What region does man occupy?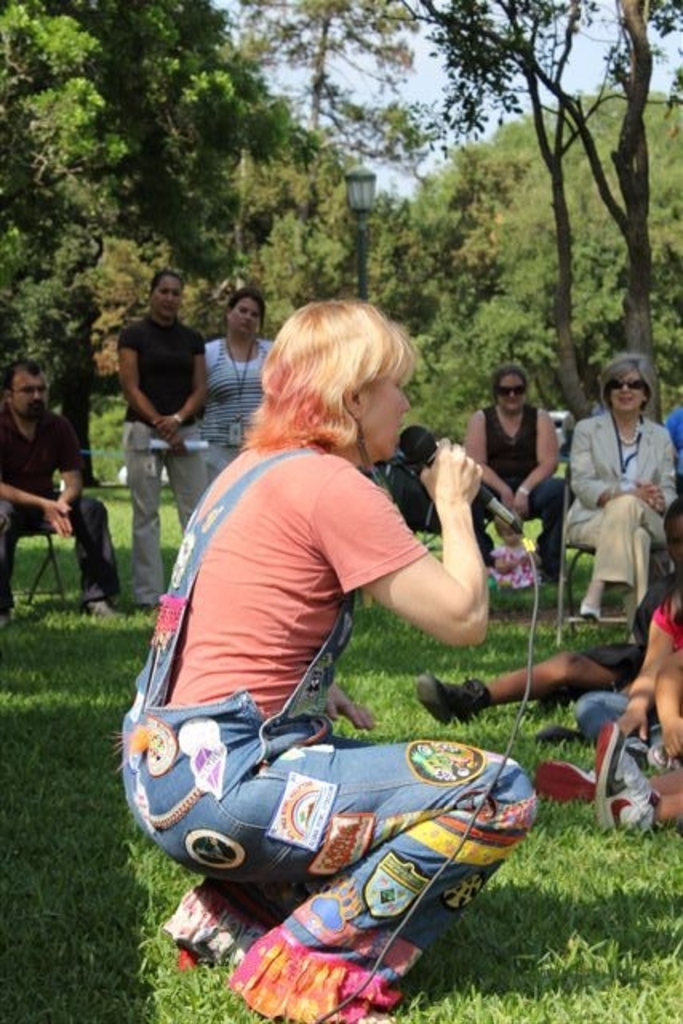
<region>414, 499, 681, 733</region>.
